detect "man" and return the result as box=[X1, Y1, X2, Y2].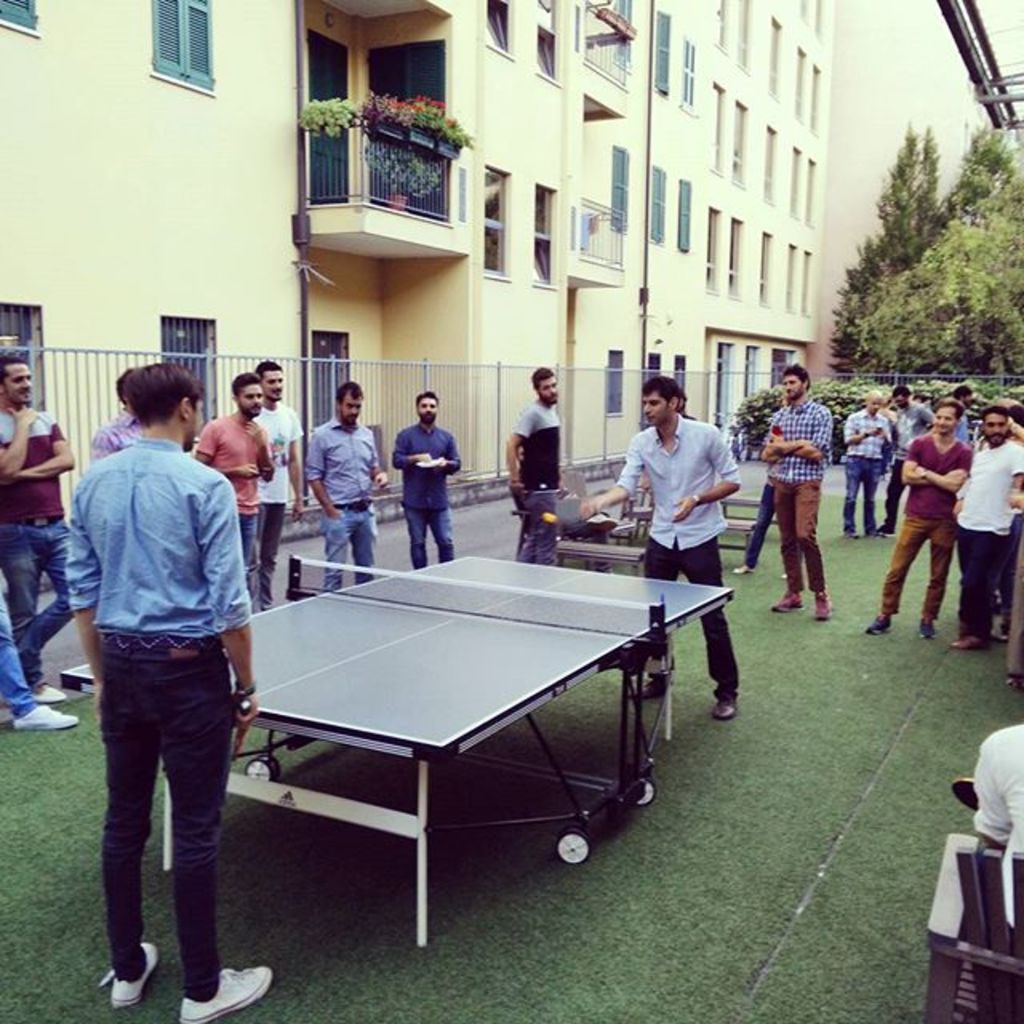
box=[304, 386, 389, 595].
